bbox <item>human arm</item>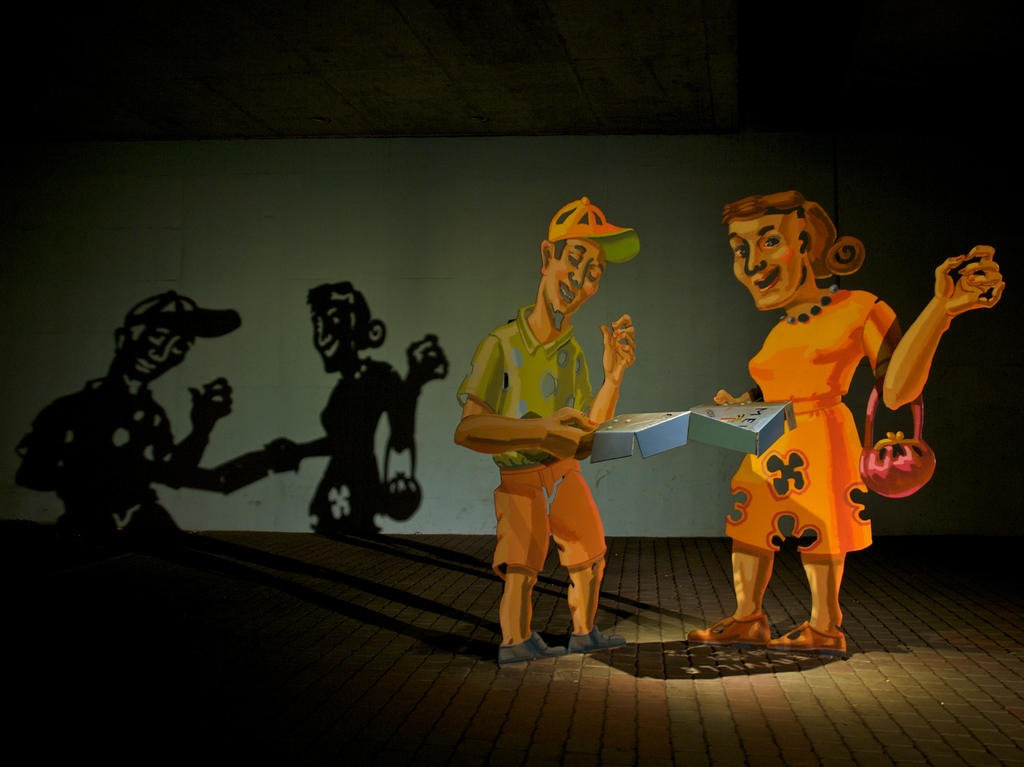
{"left": 707, "top": 385, "right": 762, "bottom": 405}
